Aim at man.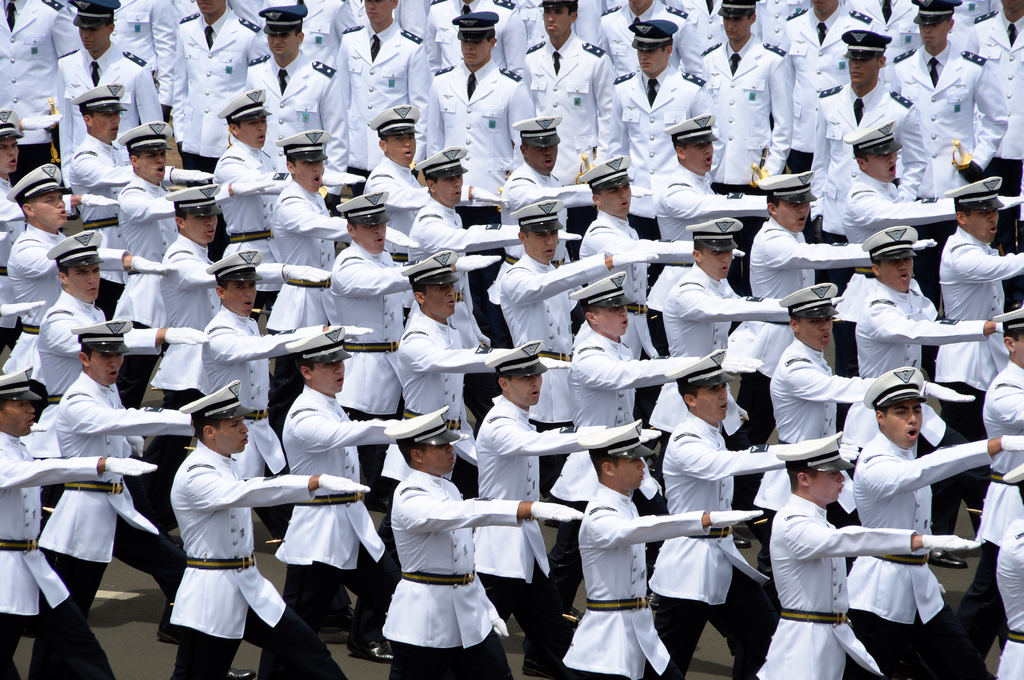
Aimed at 0, 104, 118, 333.
